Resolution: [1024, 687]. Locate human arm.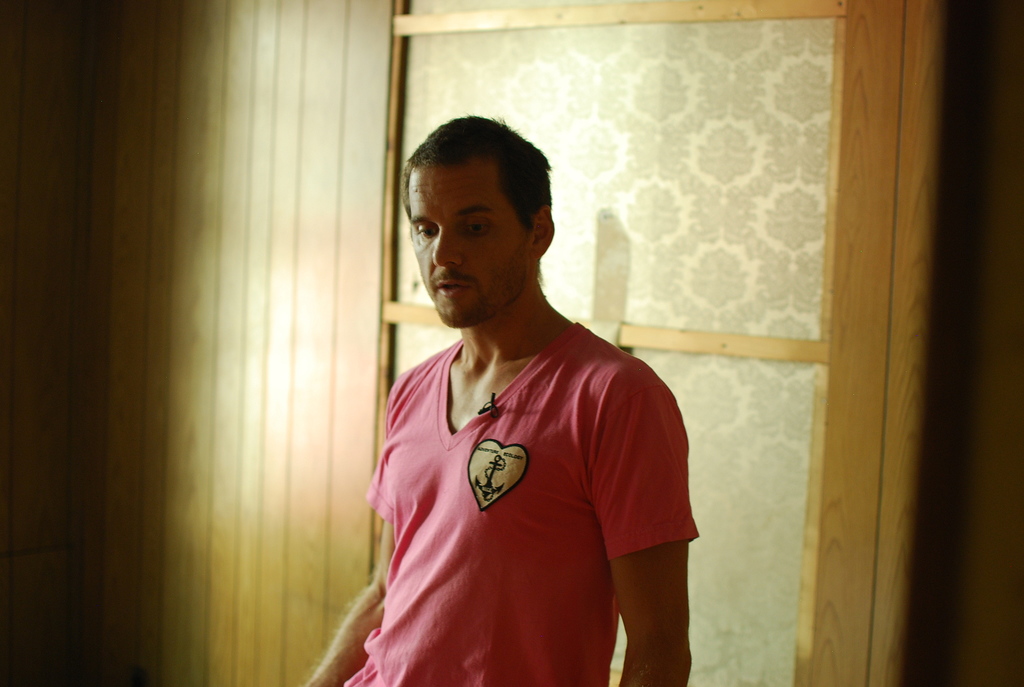
rect(311, 578, 380, 686).
